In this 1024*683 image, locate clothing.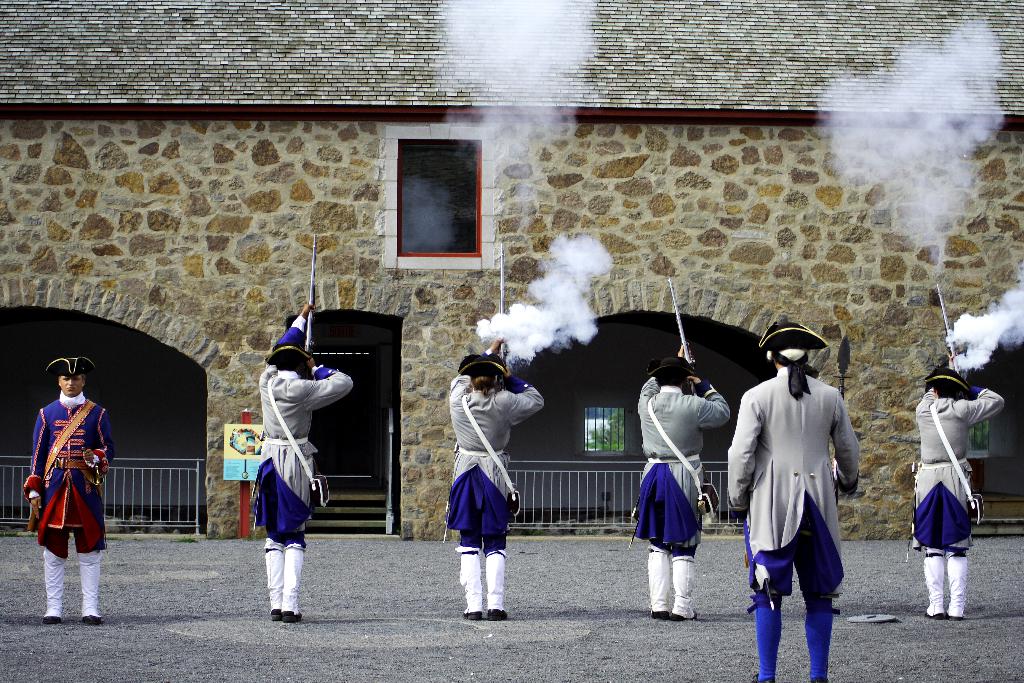
Bounding box: box(26, 390, 109, 613).
